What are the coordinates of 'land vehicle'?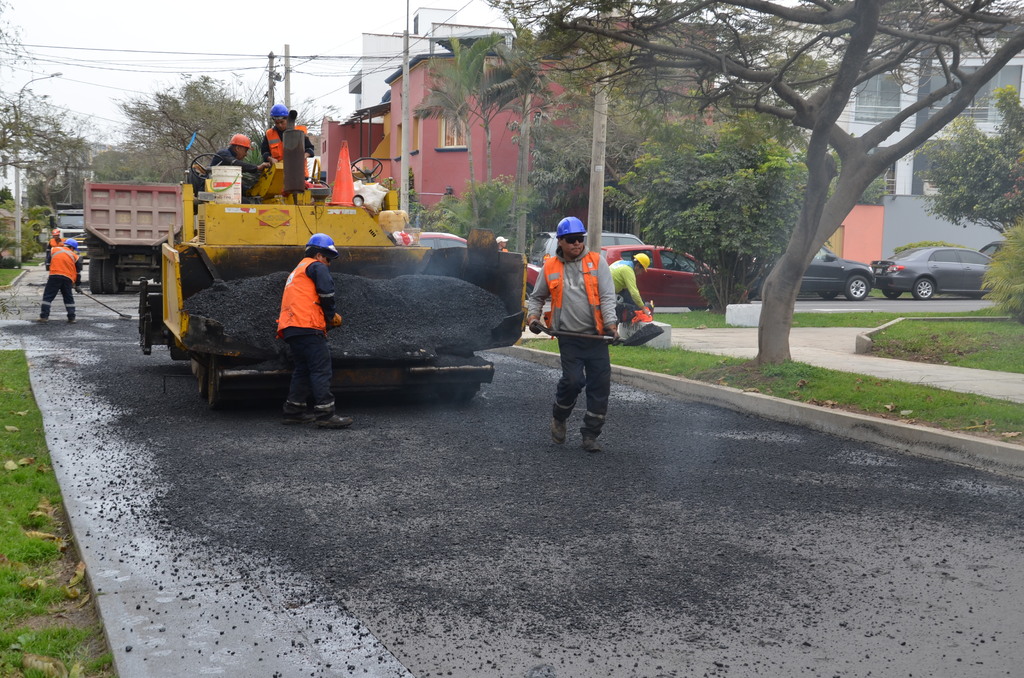
left=140, top=152, right=531, bottom=403.
